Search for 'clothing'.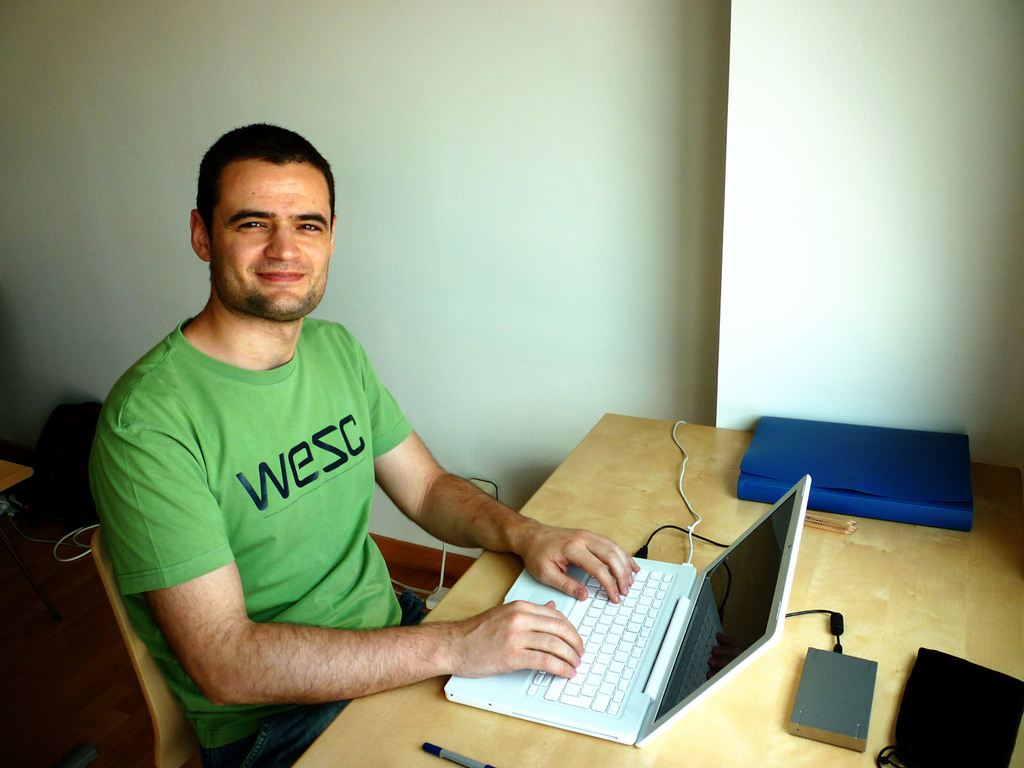
Found at [95,305,431,767].
